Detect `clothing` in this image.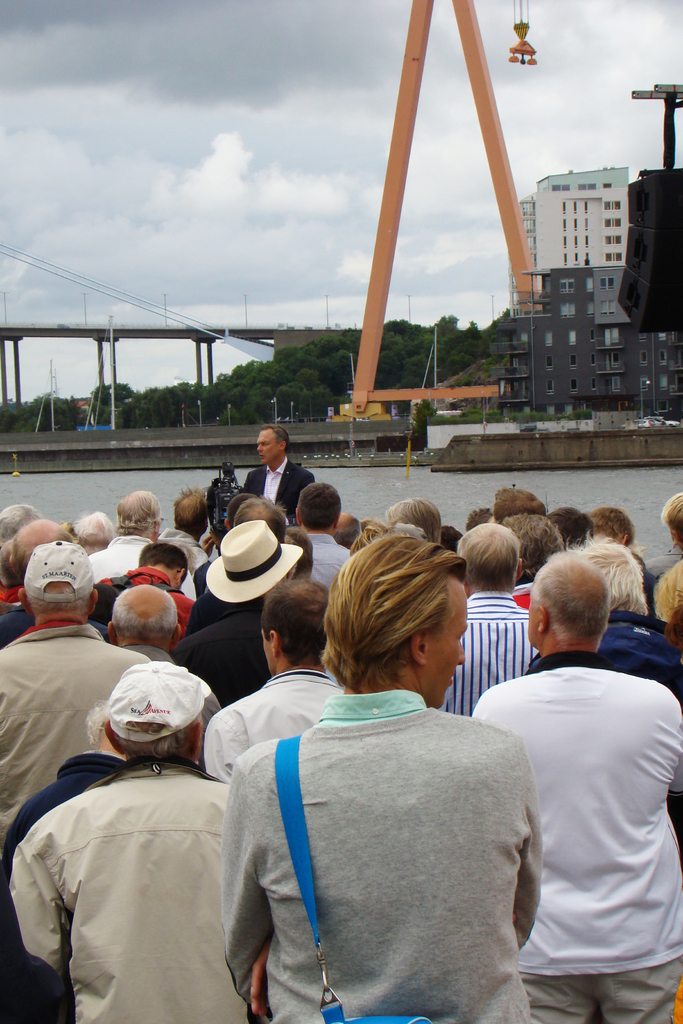
Detection: box(523, 608, 678, 684).
